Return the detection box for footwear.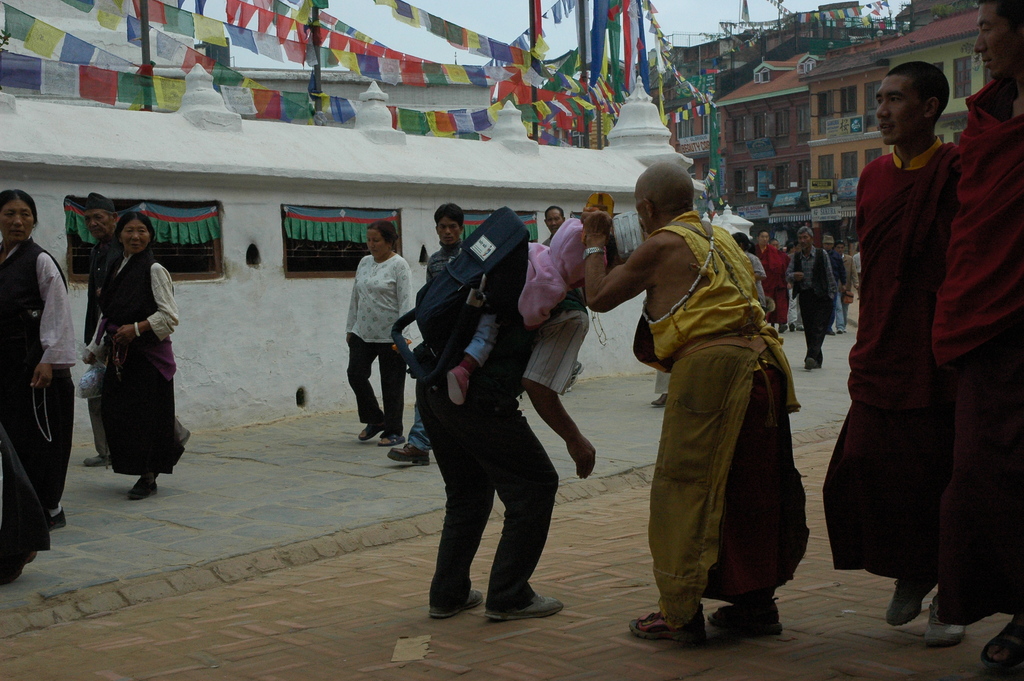
[804, 356, 817, 372].
